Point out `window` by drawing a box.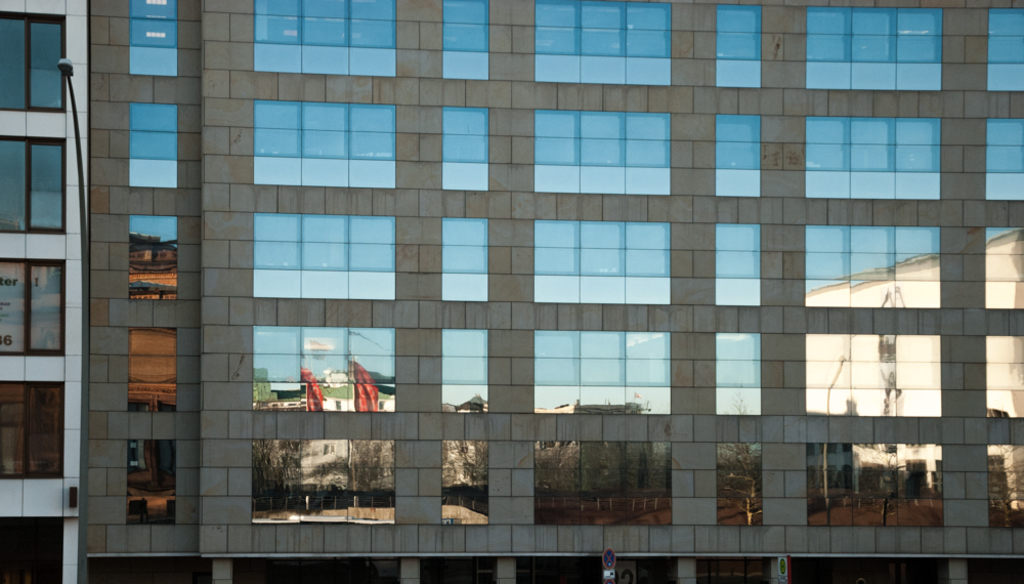
<bbox>986, 446, 1023, 527</bbox>.
